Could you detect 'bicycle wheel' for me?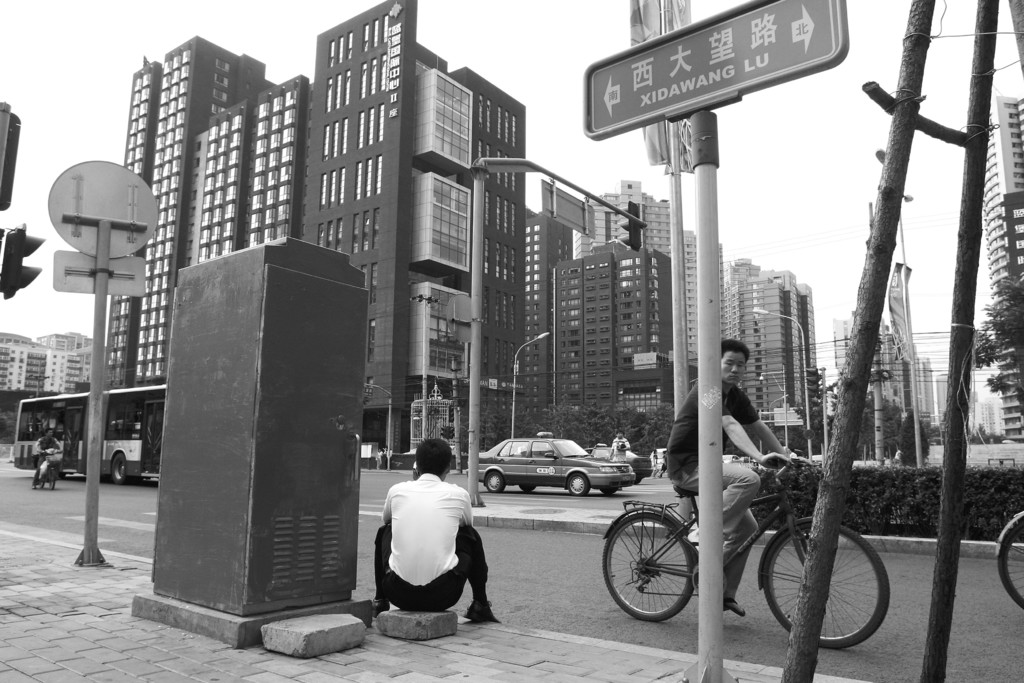
Detection result: (766, 514, 888, 661).
